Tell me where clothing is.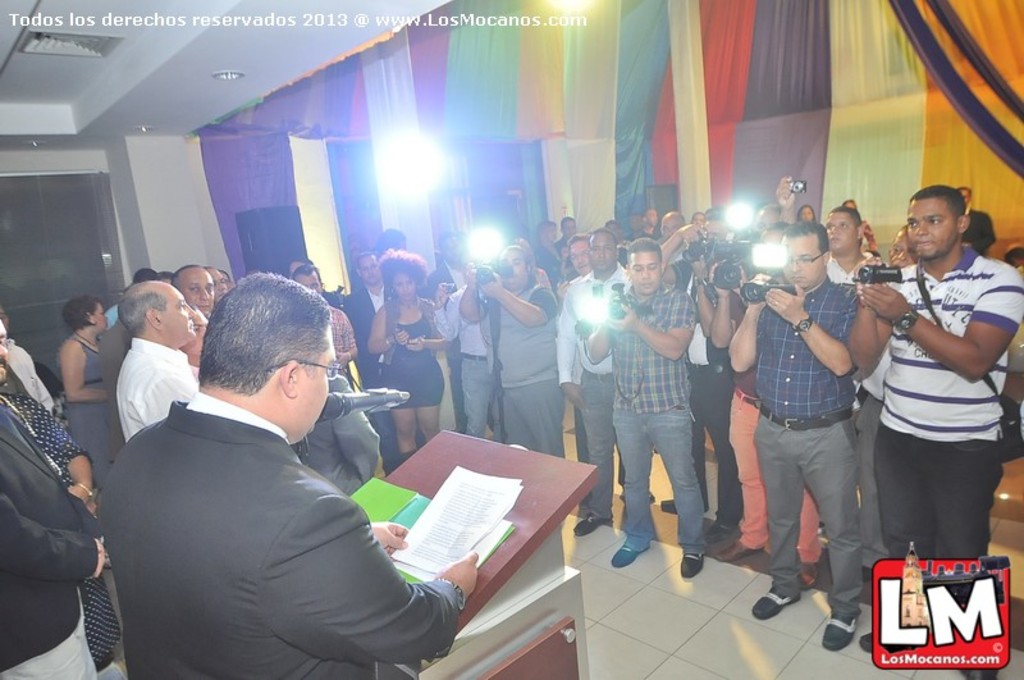
clothing is at 0 403 102 679.
